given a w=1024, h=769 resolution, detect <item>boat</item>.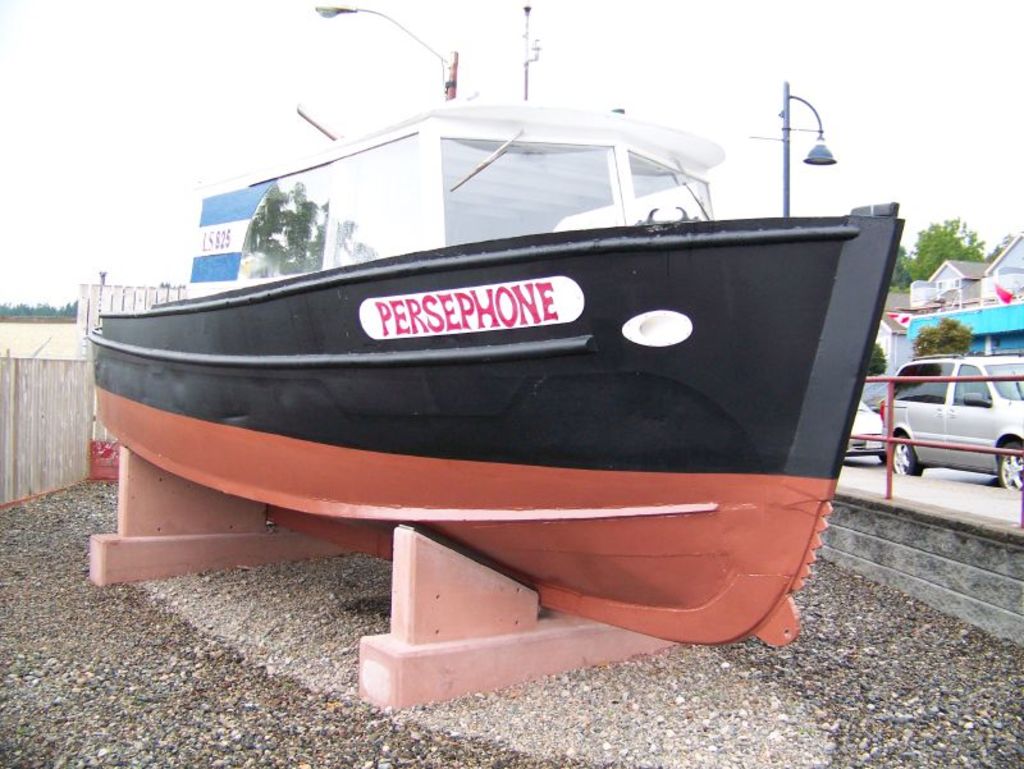
detection(123, 42, 855, 710).
